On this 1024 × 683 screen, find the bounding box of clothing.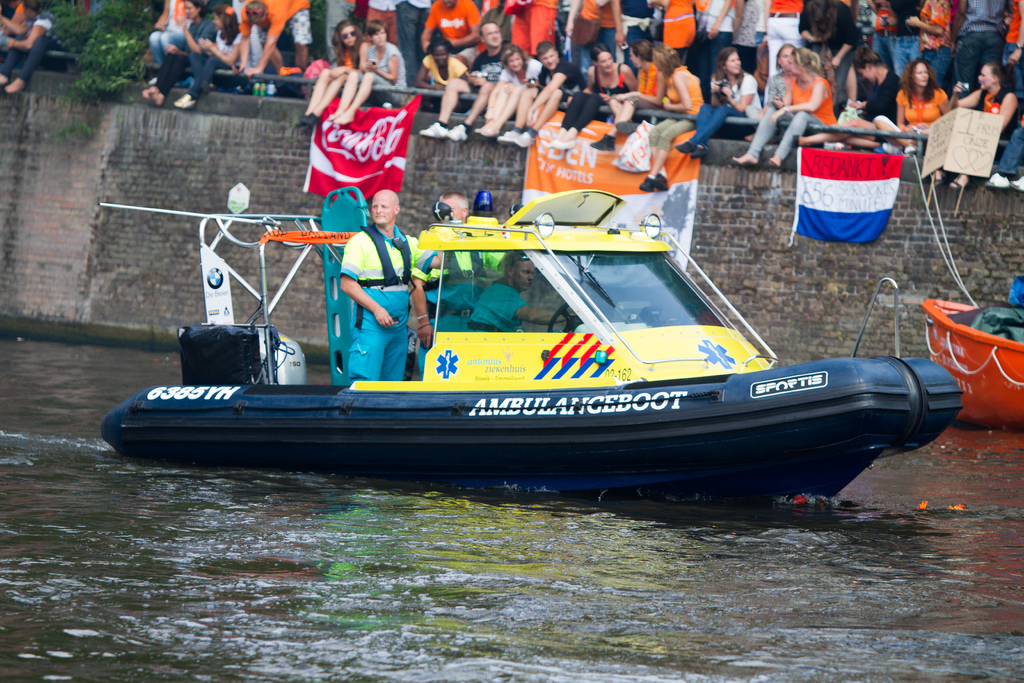
Bounding box: box=[578, 4, 617, 83].
